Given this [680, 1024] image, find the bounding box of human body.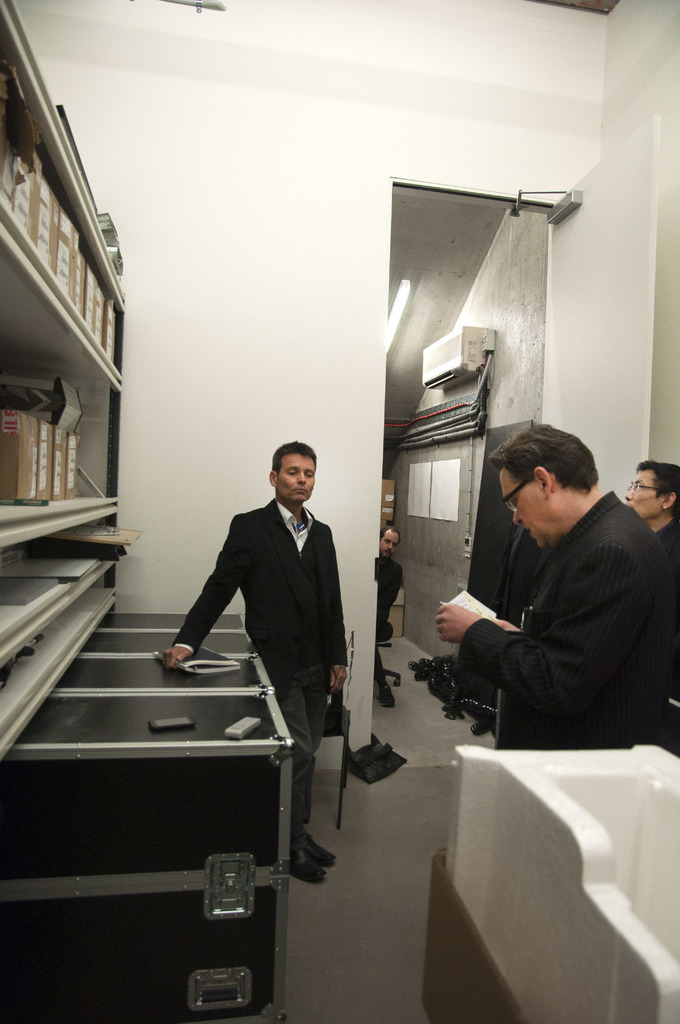
<region>375, 527, 401, 704</region>.
